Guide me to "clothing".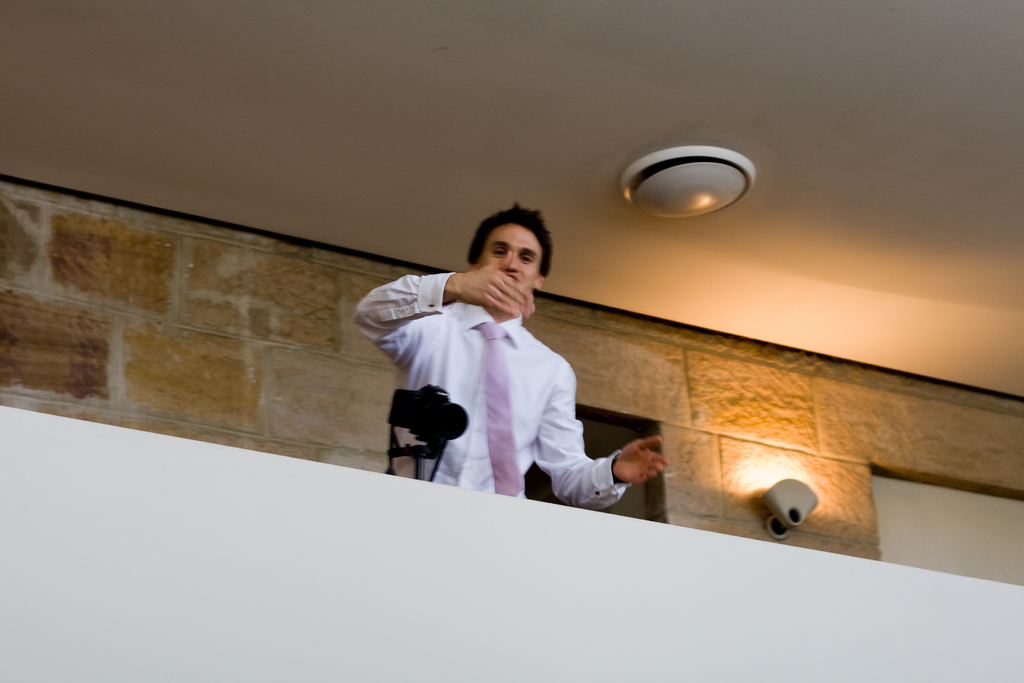
Guidance: BBox(348, 268, 623, 498).
